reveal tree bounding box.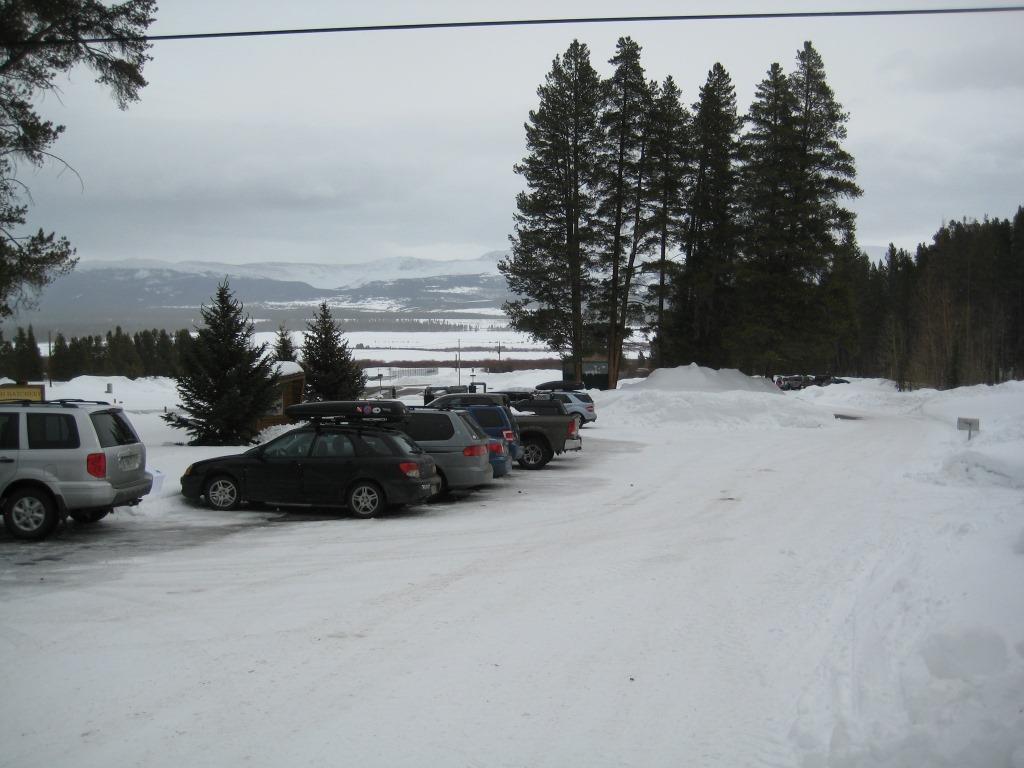
Revealed: 724:41:876:375.
